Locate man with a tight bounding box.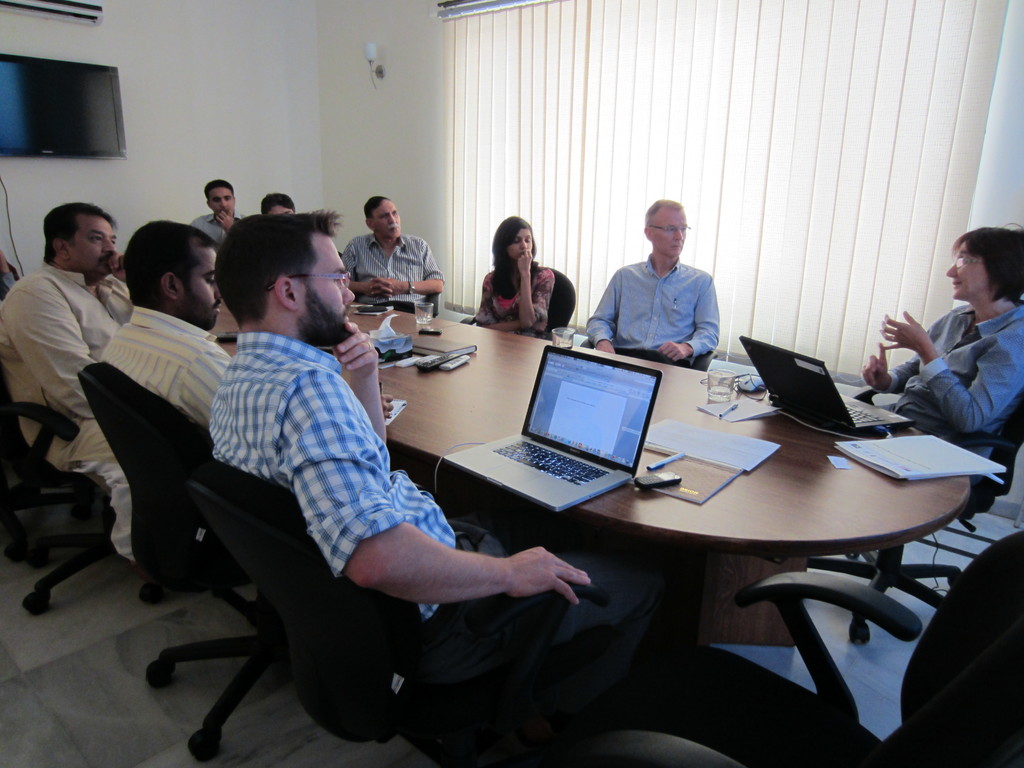
[left=97, top=214, right=230, bottom=558].
